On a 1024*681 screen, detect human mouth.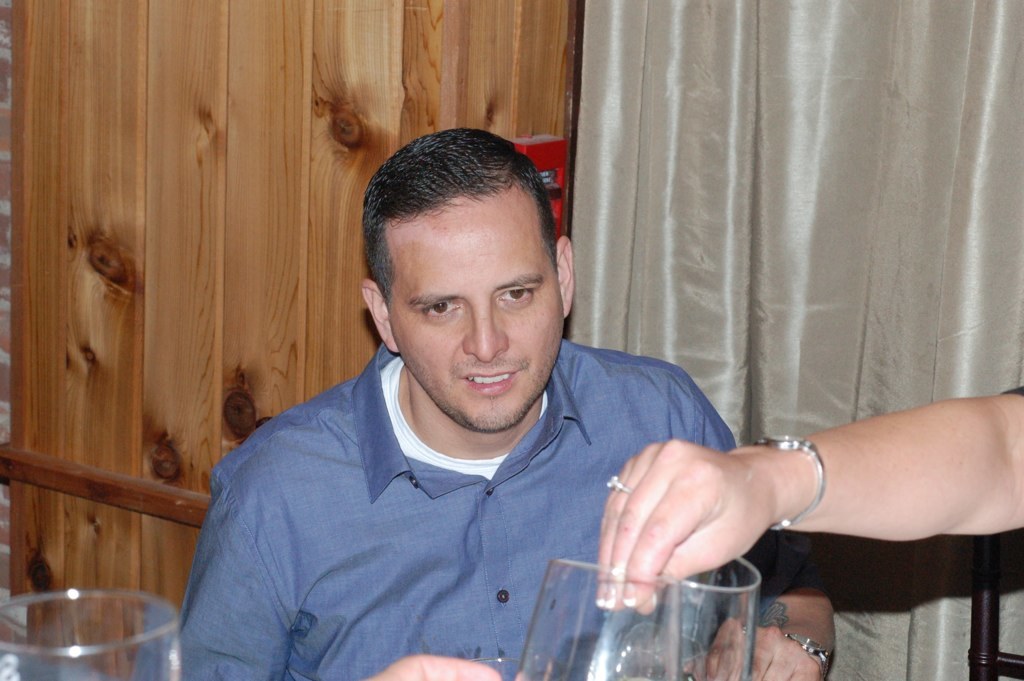
crop(463, 370, 523, 395).
